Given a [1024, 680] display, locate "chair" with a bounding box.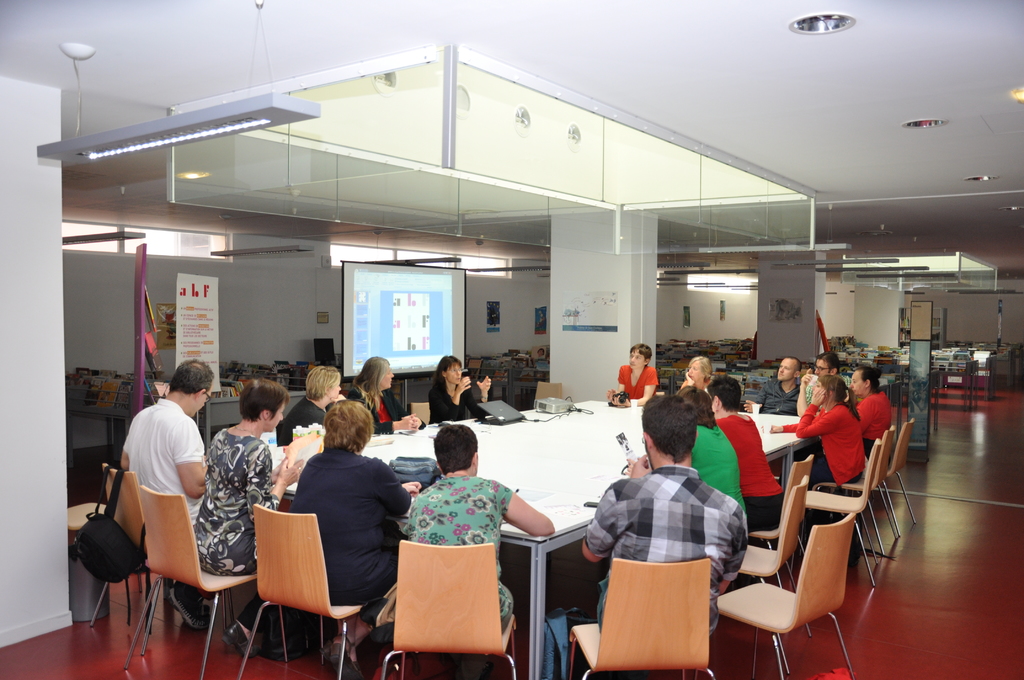
Located: left=89, top=460, right=182, bottom=654.
